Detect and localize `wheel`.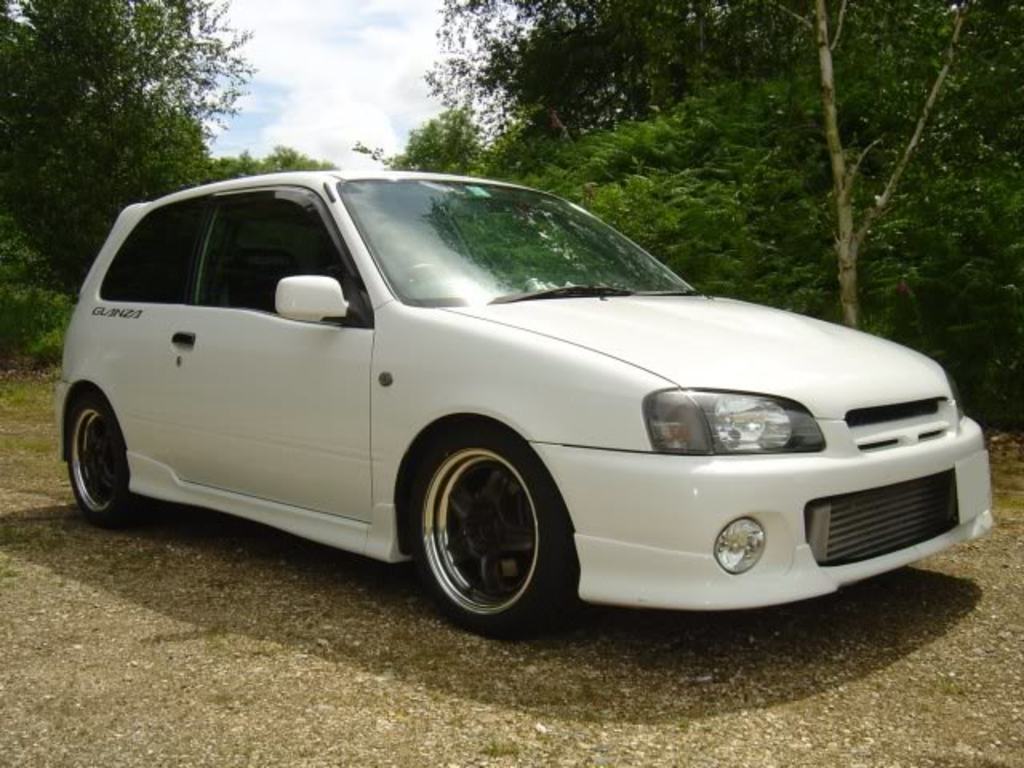
Localized at left=61, top=400, right=142, bottom=530.
